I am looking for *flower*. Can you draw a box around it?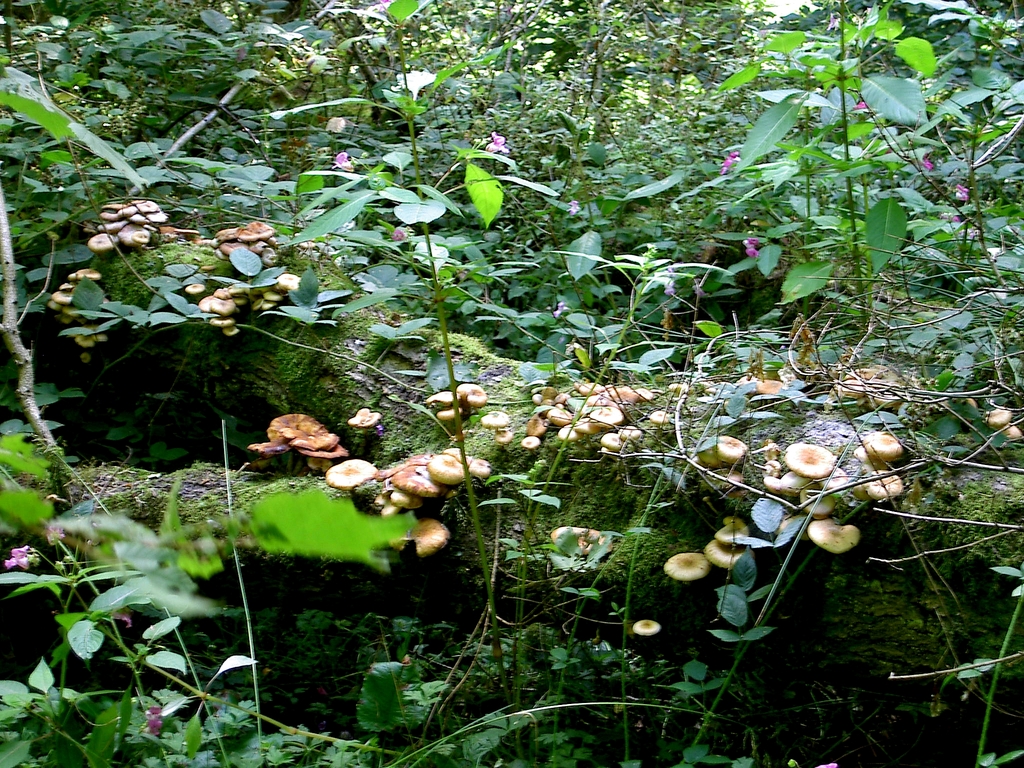
Sure, the bounding box is locate(566, 202, 584, 216).
